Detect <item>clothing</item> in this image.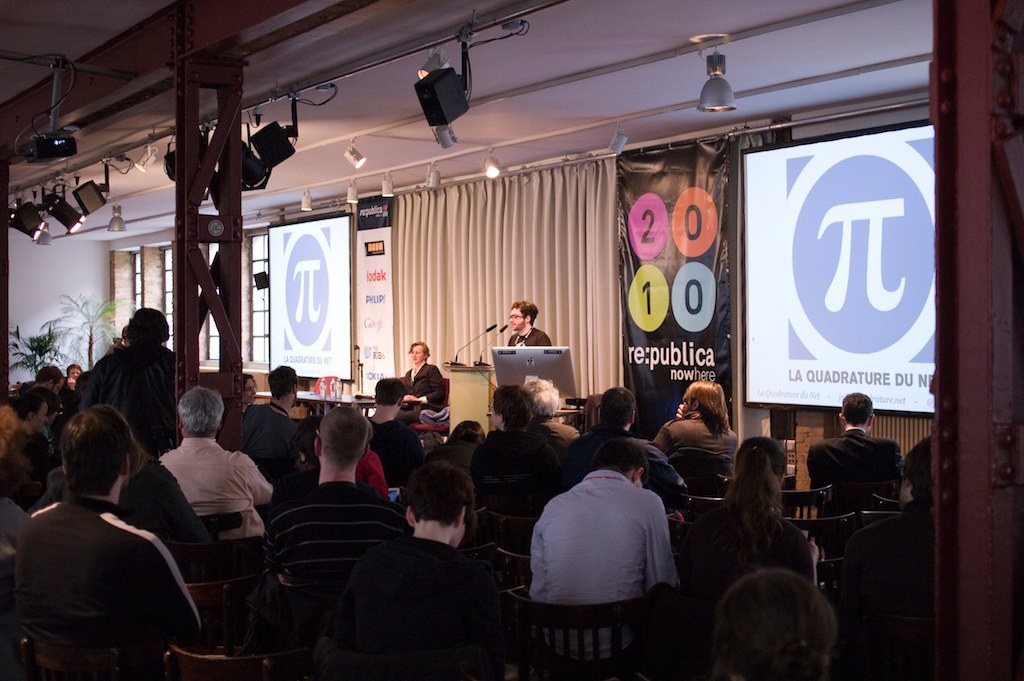
Detection: detection(529, 469, 671, 663).
